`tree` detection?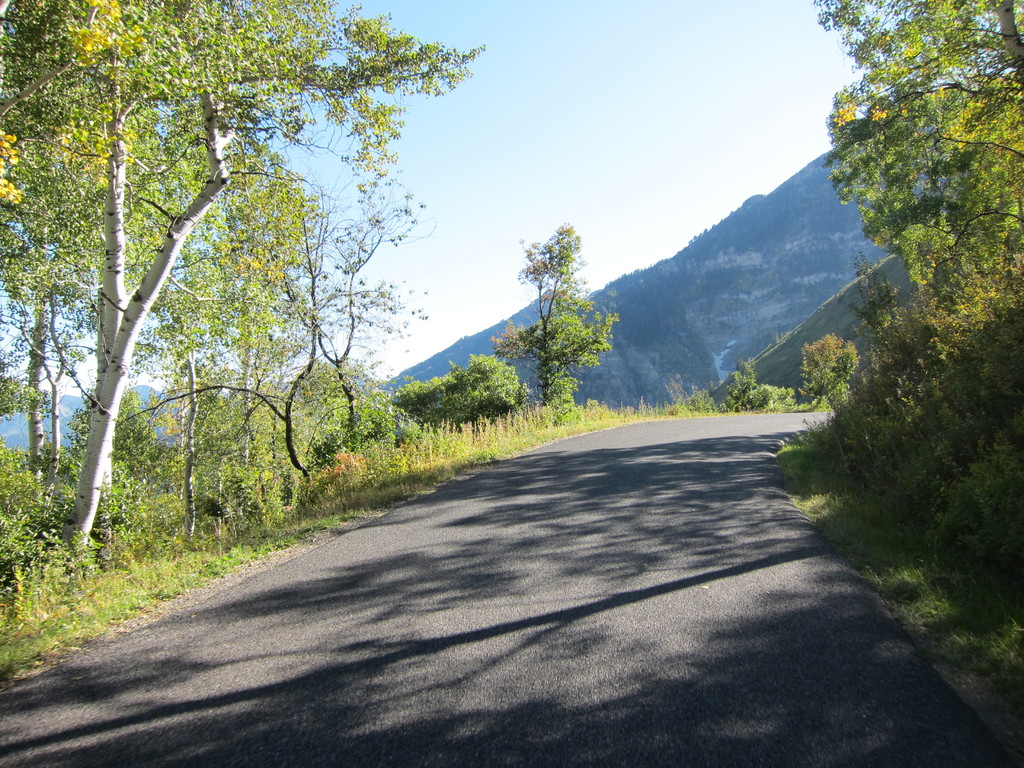
726,356,765,408
